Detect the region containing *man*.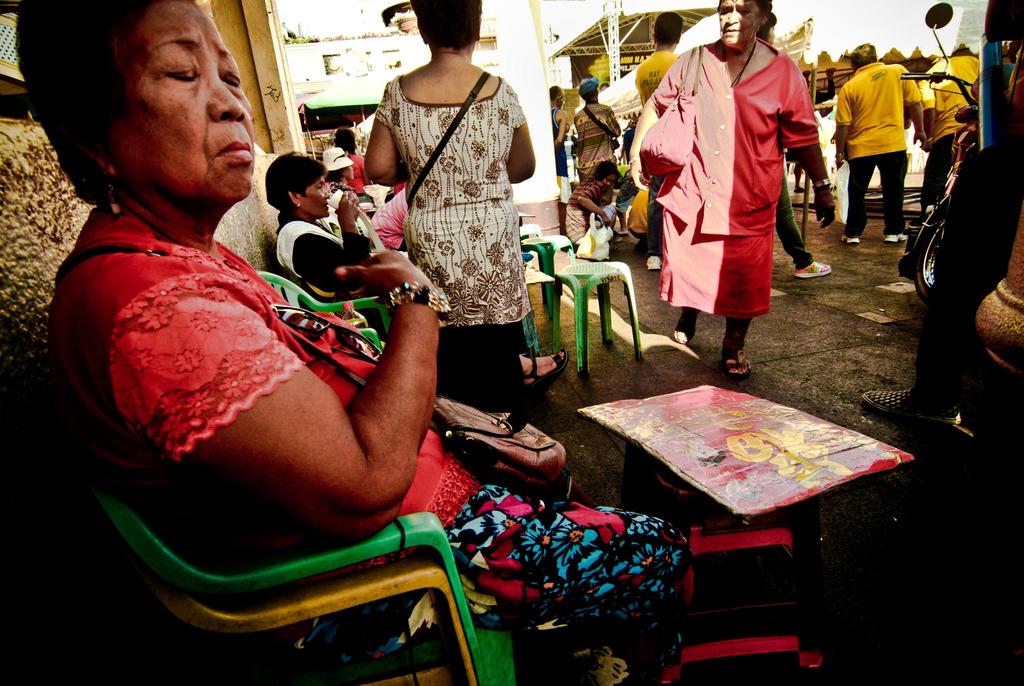
left=636, top=17, right=688, bottom=271.
